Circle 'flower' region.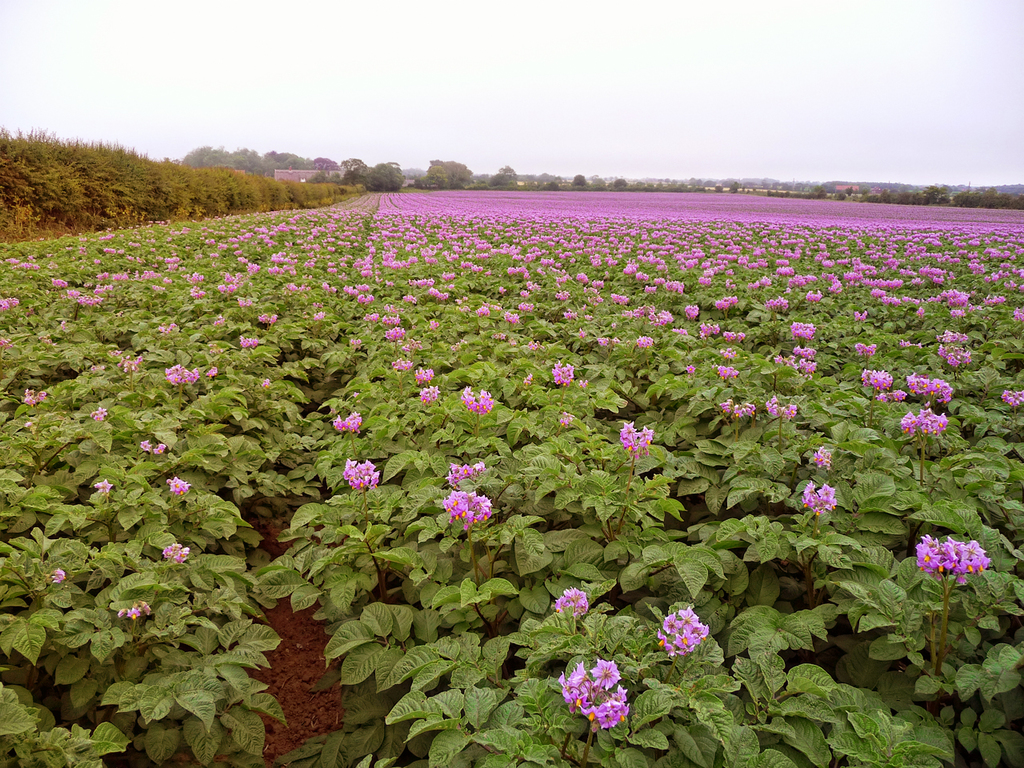
Region: left=720, top=400, right=758, bottom=422.
